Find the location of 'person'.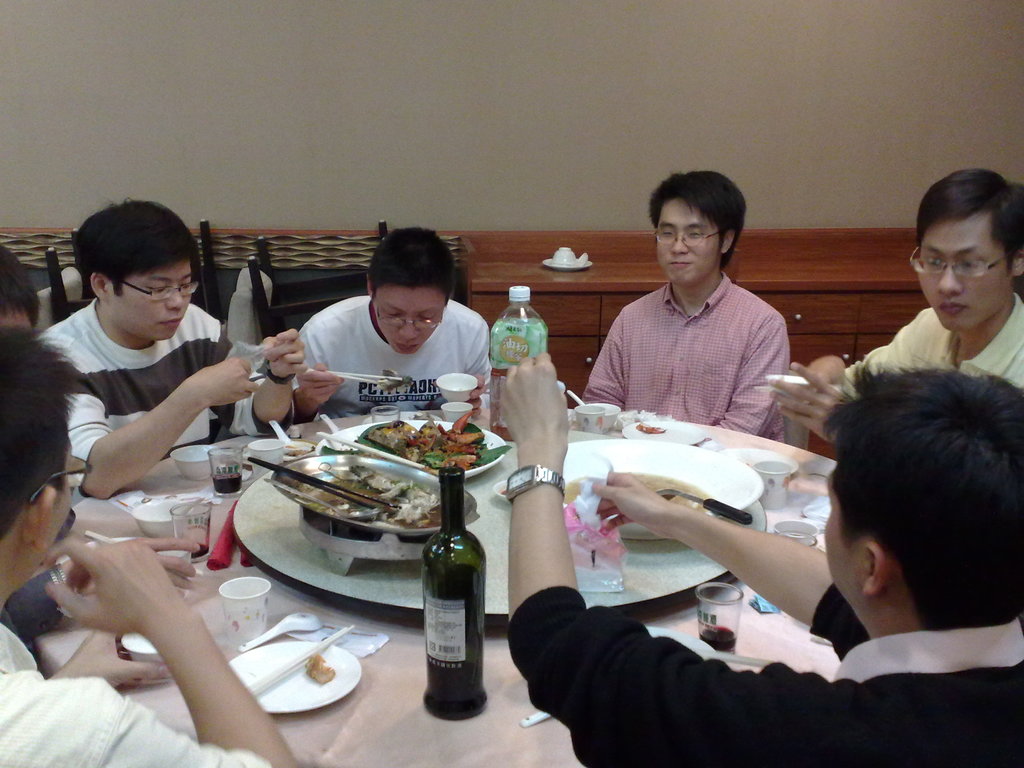
Location: region(749, 158, 1023, 461).
